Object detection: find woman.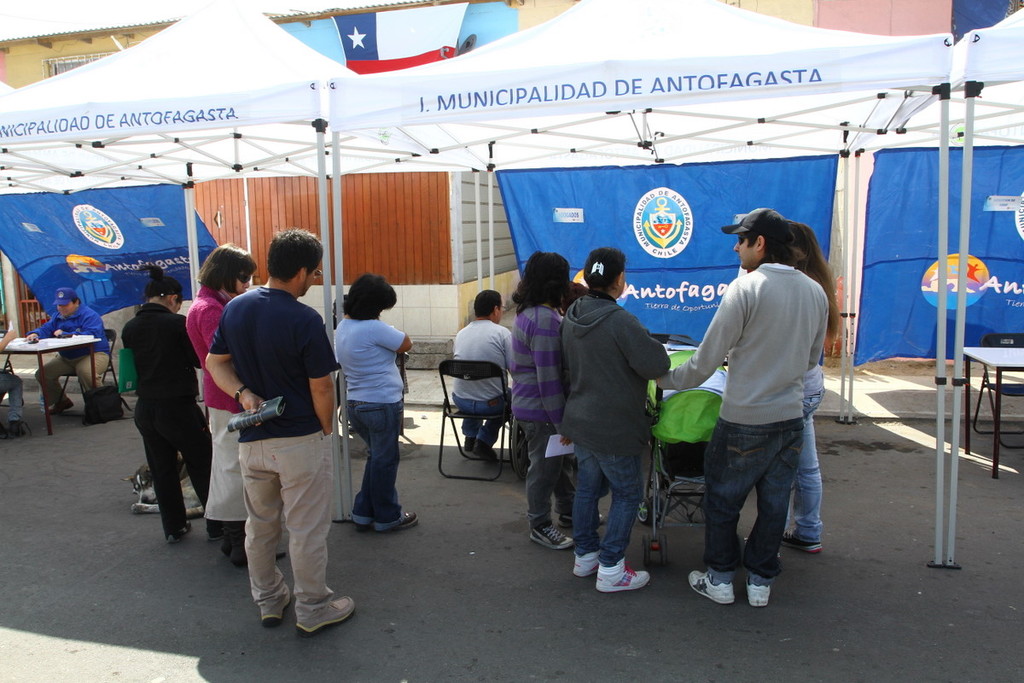
323 269 416 550.
